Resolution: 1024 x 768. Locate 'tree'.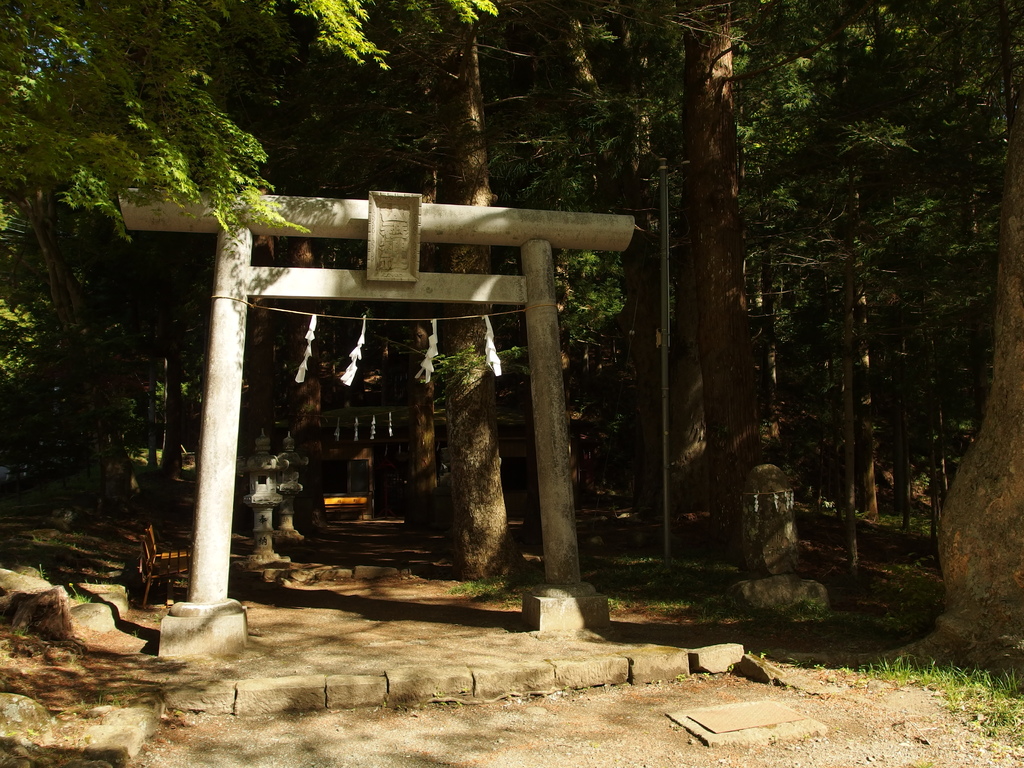
x1=45 y1=0 x2=182 y2=564.
